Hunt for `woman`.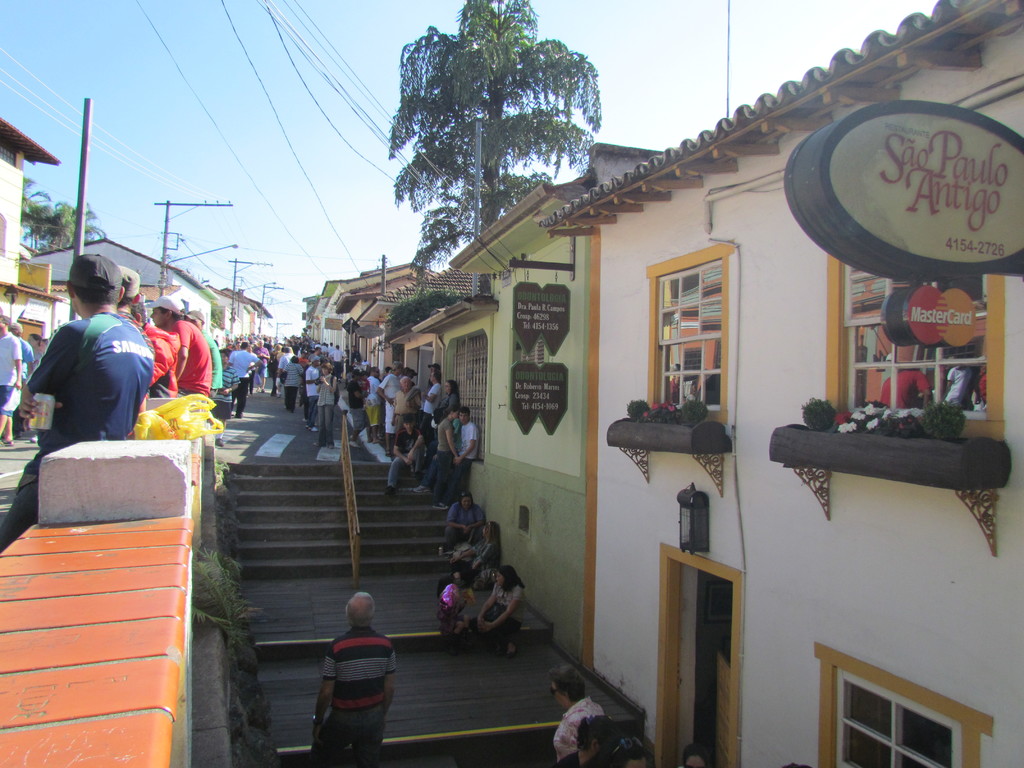
Hunted down at locate(477, 566, 522, 650).
